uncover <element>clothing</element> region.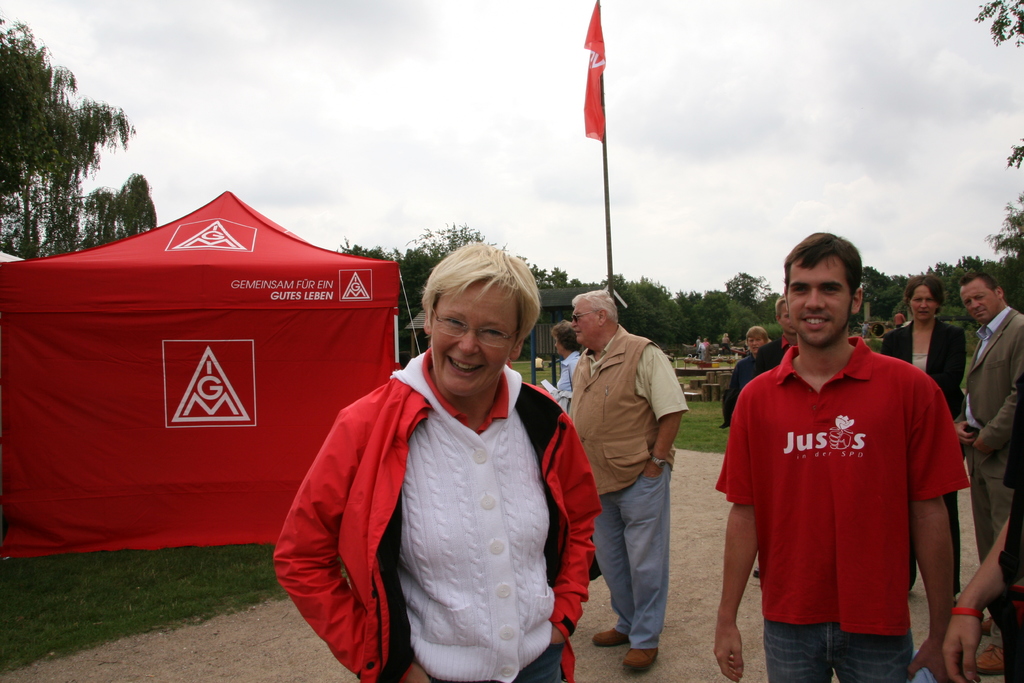
Uncovered: x1=959, y1=299, x2=1023, y2=557.
